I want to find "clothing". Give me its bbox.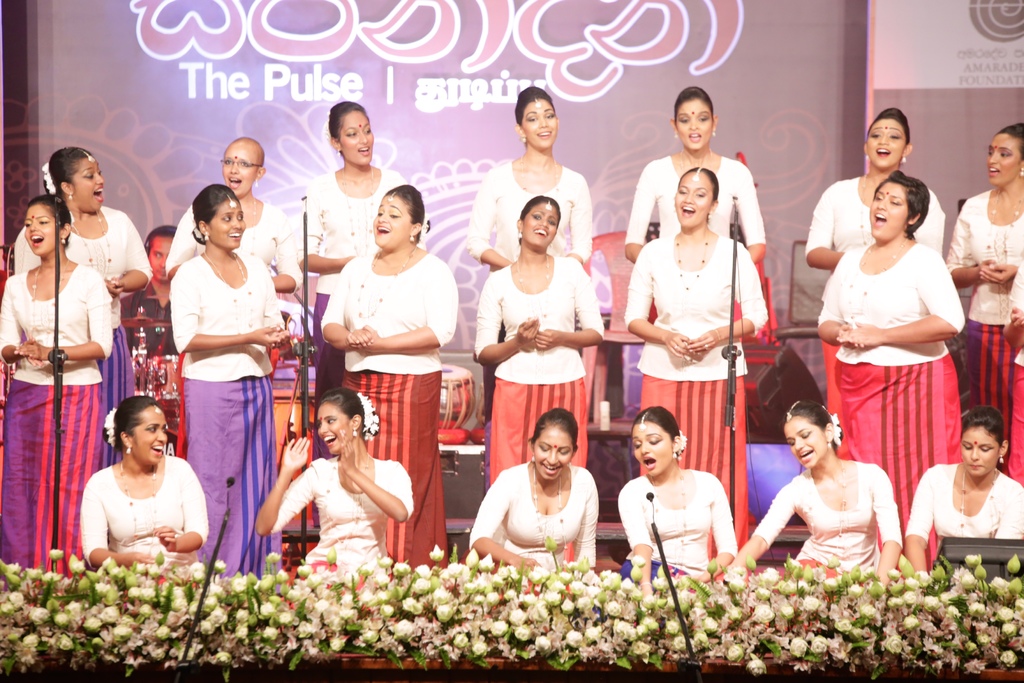
locate(169, 201, 303, 464).
